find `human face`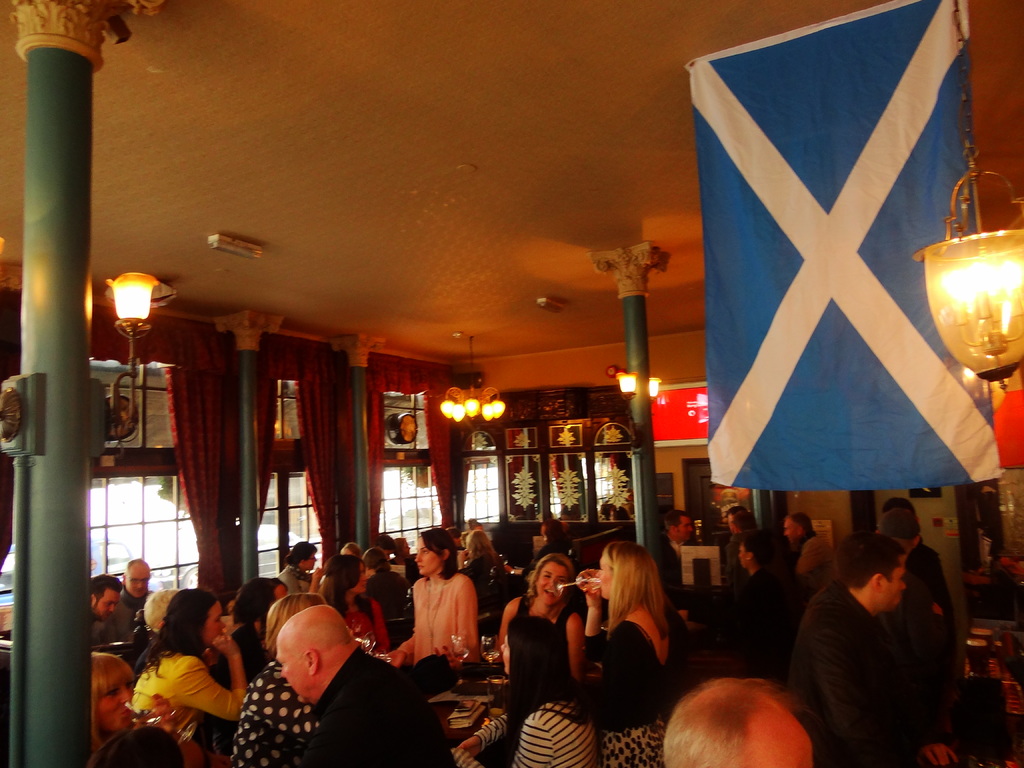
x1=881, y1=569, x2=906, y2=605
